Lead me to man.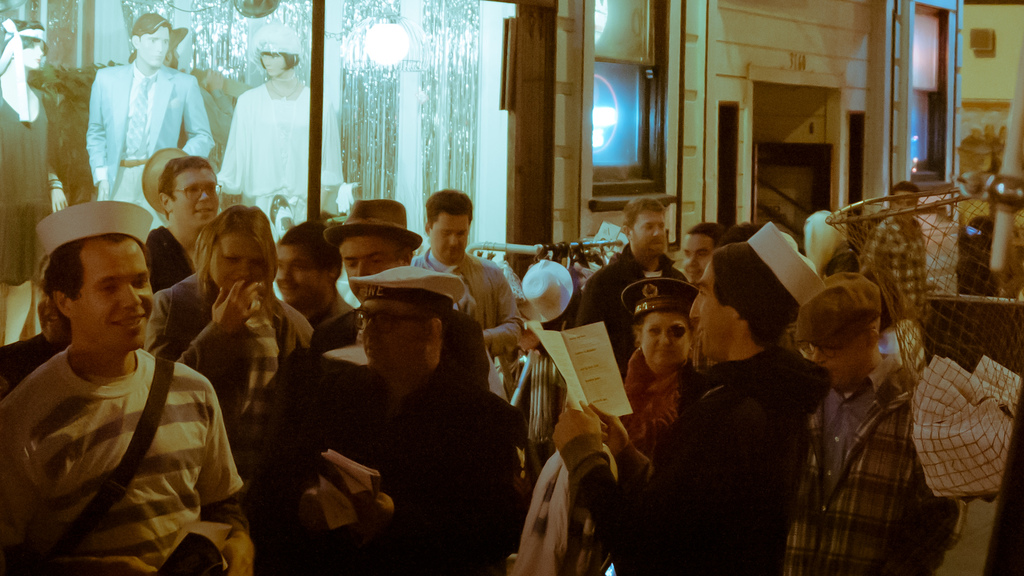
Lead to detection(269, 220, 358, 334).
